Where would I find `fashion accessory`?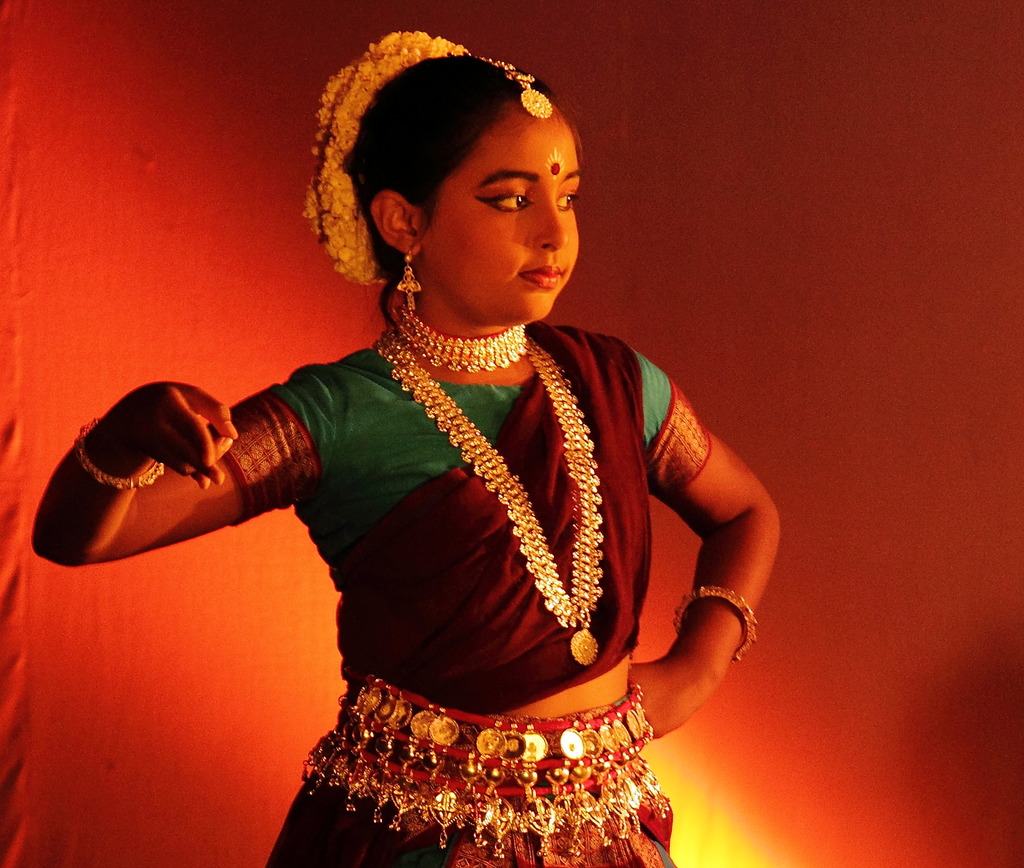
At <box>376,286,527,373</box>.
